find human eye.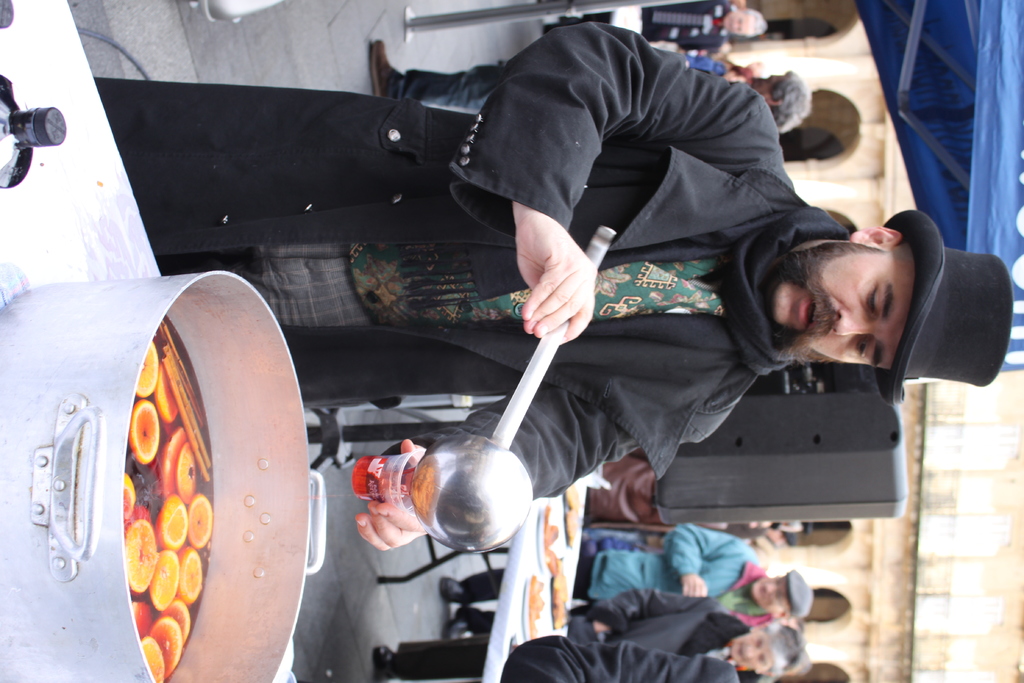
crop(867, 279, 879, 320).
